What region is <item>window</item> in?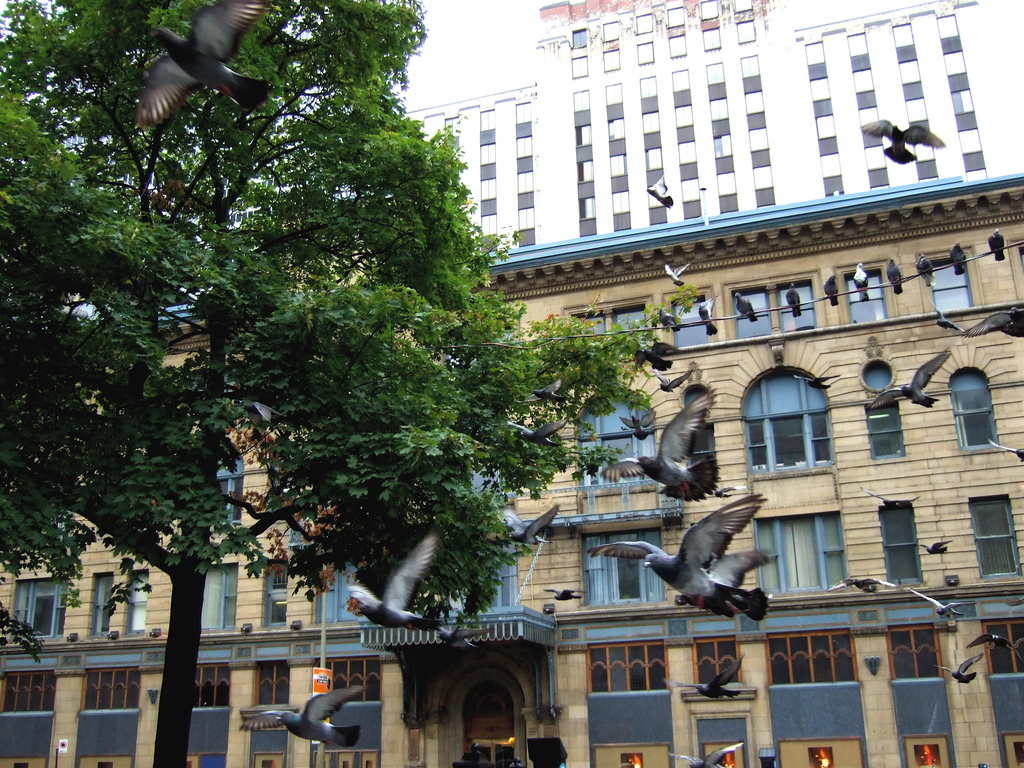
<bbox>875, 497, 925, 584</bbox>.
